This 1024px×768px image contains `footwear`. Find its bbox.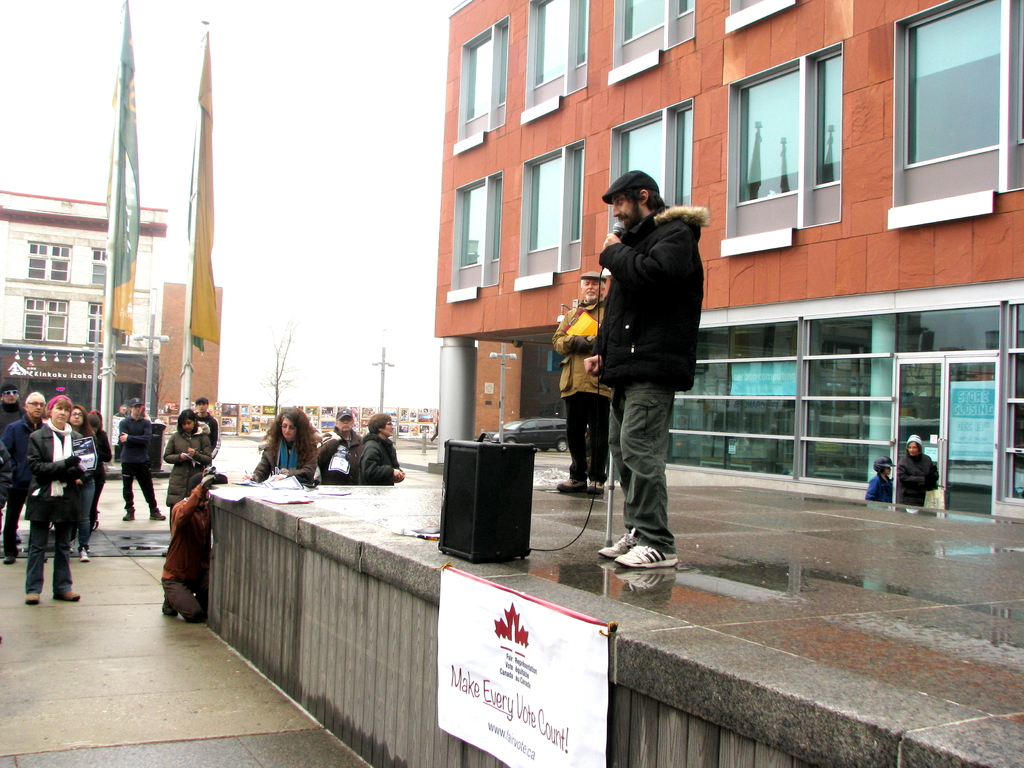
box=[25, 586, 44, 605].
